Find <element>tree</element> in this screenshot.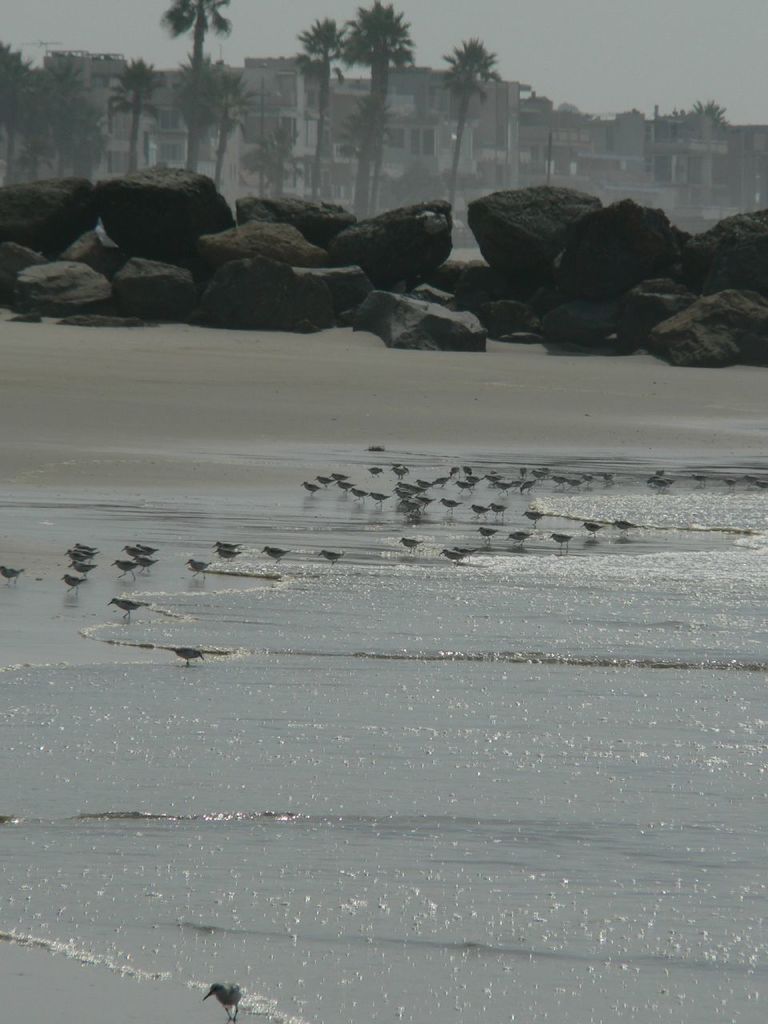
The bounding box for <element>tree</element> is <region>440, 33, 498, 222</region>.
